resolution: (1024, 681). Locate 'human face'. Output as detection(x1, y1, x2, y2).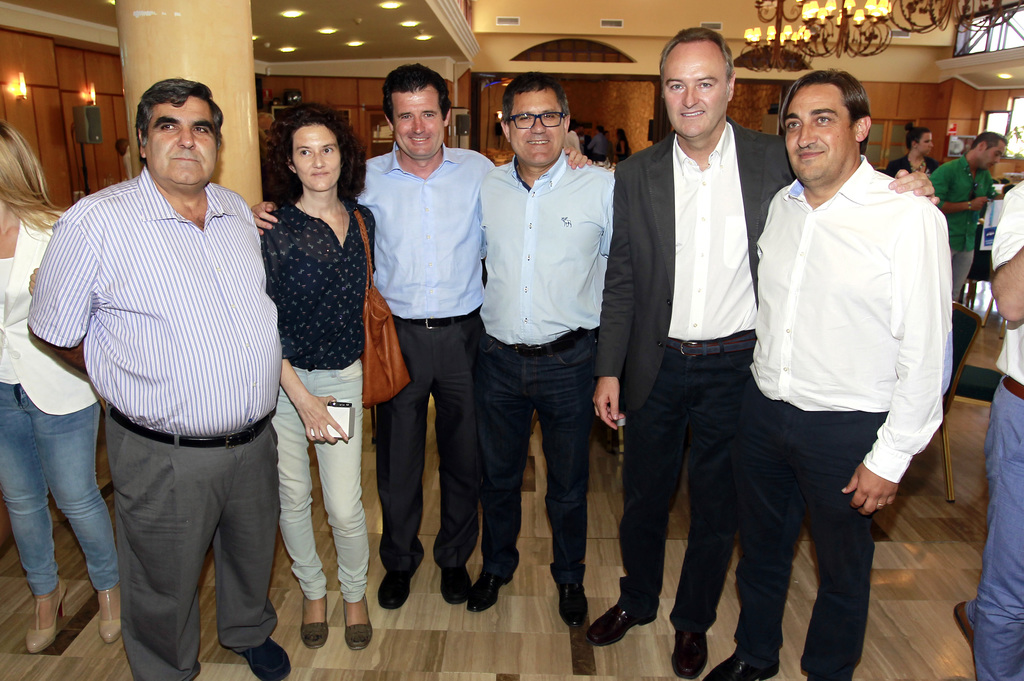
detection(390, 93, 447, 157).
